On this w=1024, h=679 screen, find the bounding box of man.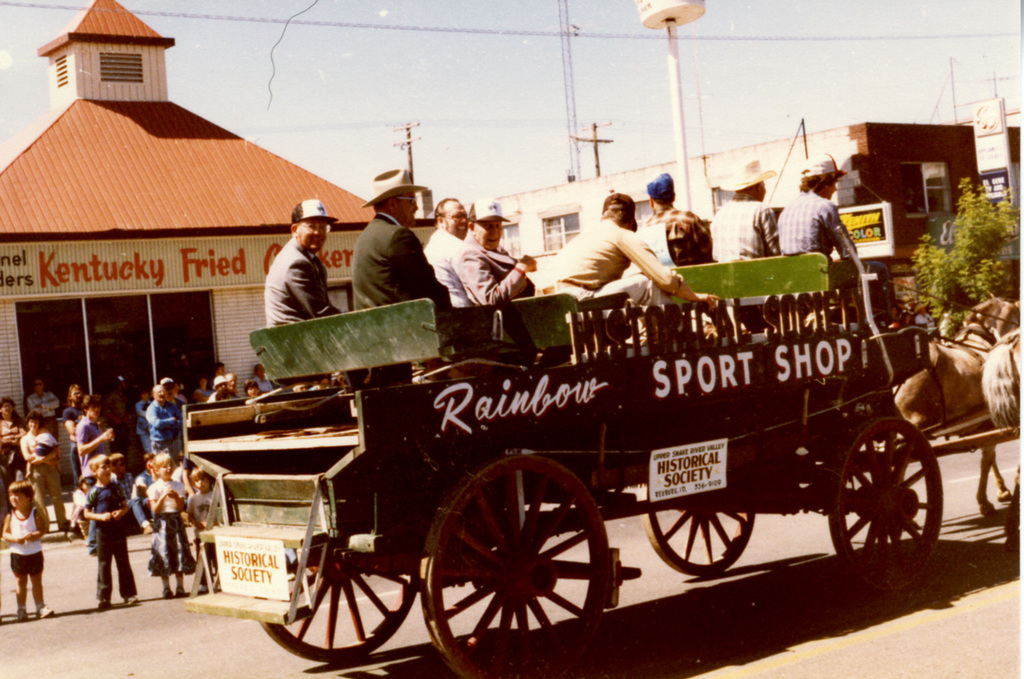
Bounding box: 778,148,861,320.
